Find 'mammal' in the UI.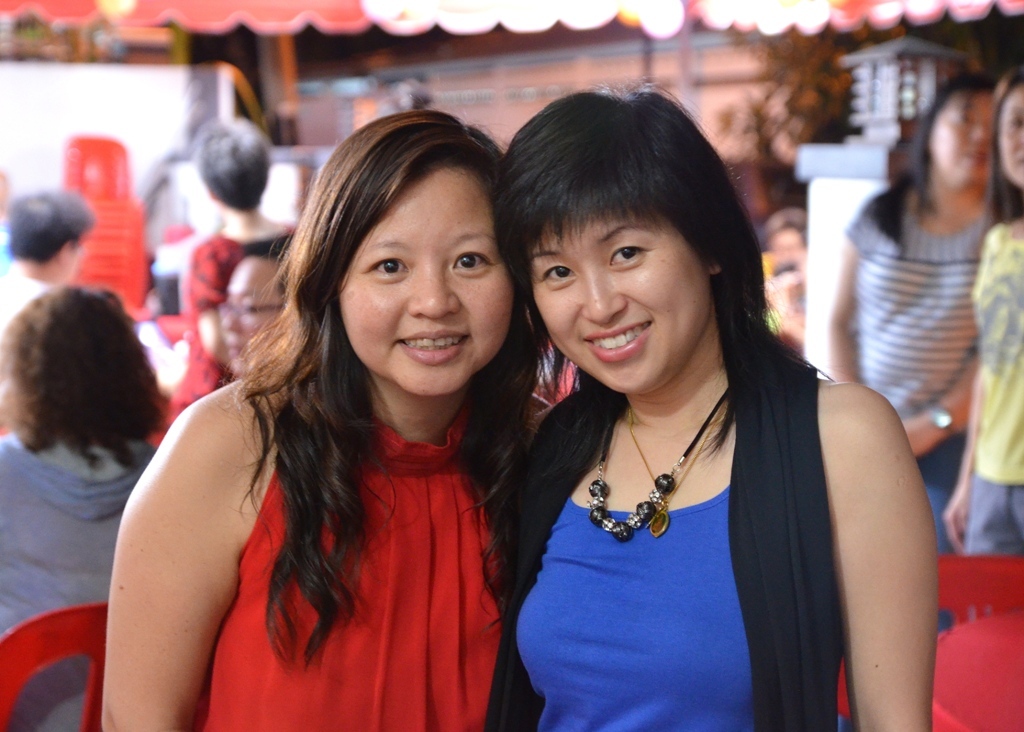
UI element at (x1=164, y1=109, x2=296, y2=420).
